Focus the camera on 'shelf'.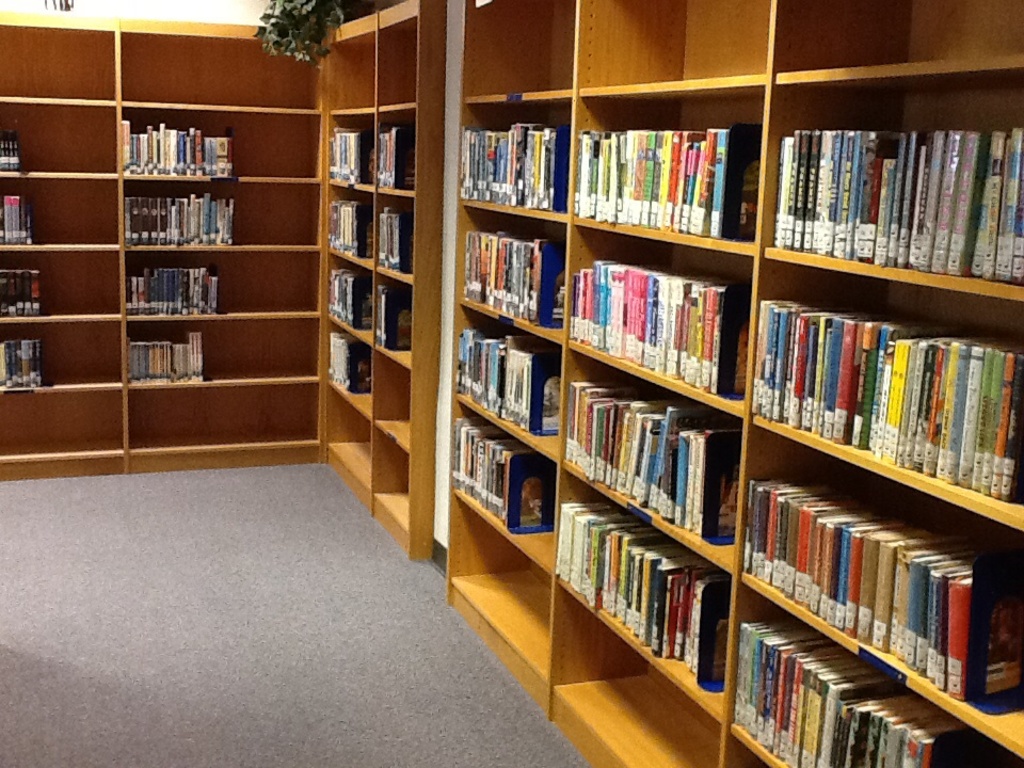
Focus region: (x1=550, y1=350, x2=747, y2=570).
